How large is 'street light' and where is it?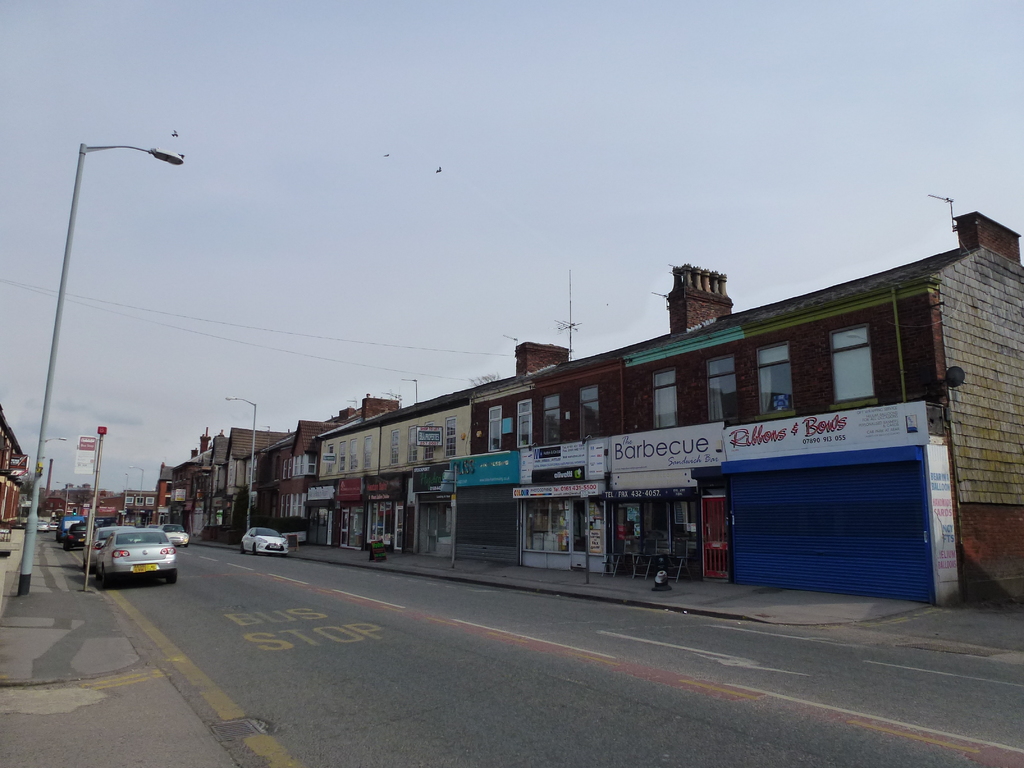
Bounding box: 35,97,172,564.
